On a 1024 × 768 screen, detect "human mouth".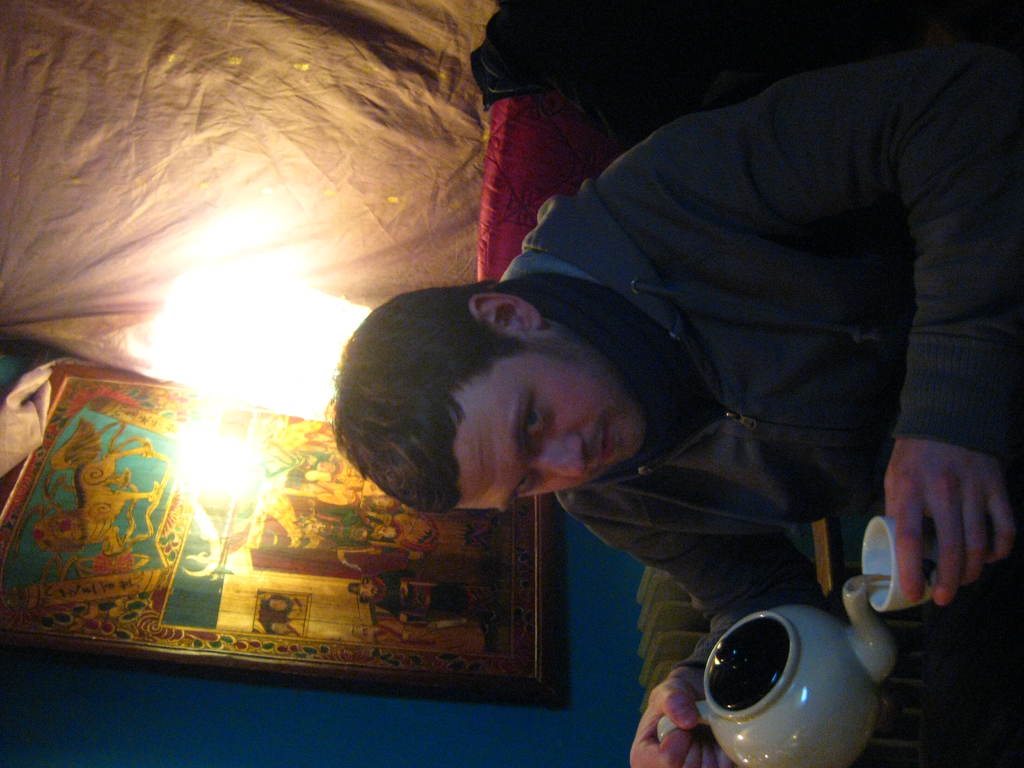
region(592, 422, 618, 476).
